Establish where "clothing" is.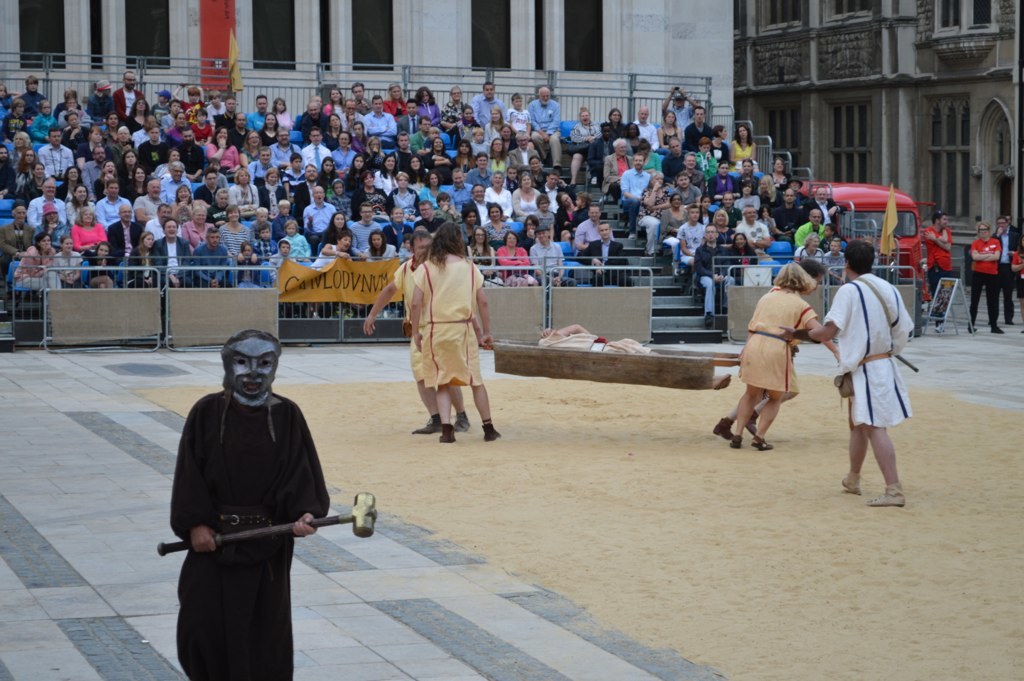
Established at x1=985, y1=222, x2=1019, y2=243.
